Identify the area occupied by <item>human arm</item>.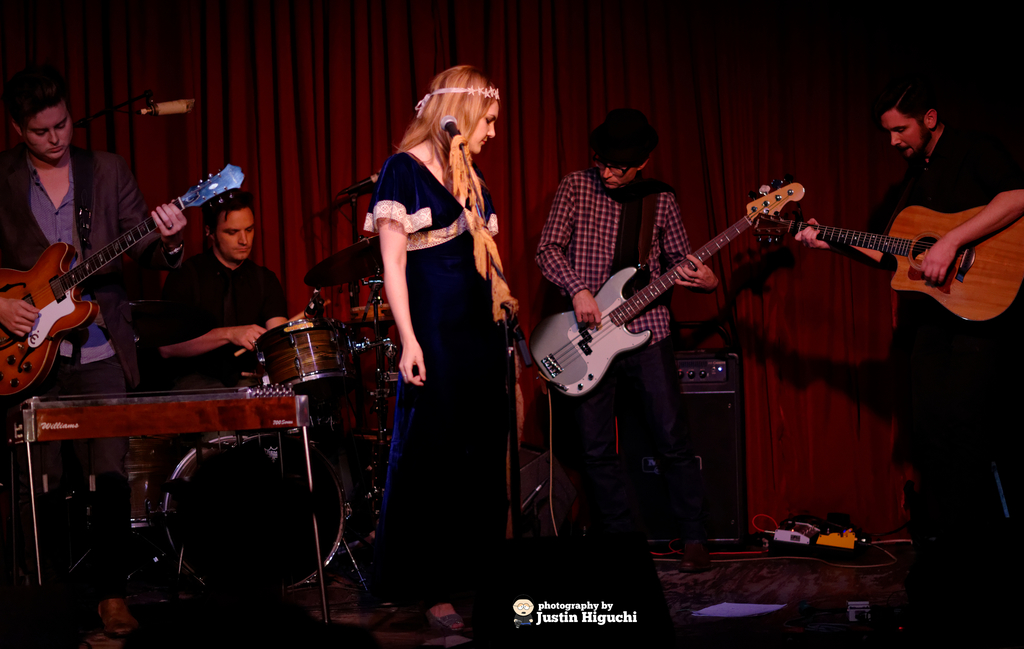
Area: 253, 269, 292, 334.
